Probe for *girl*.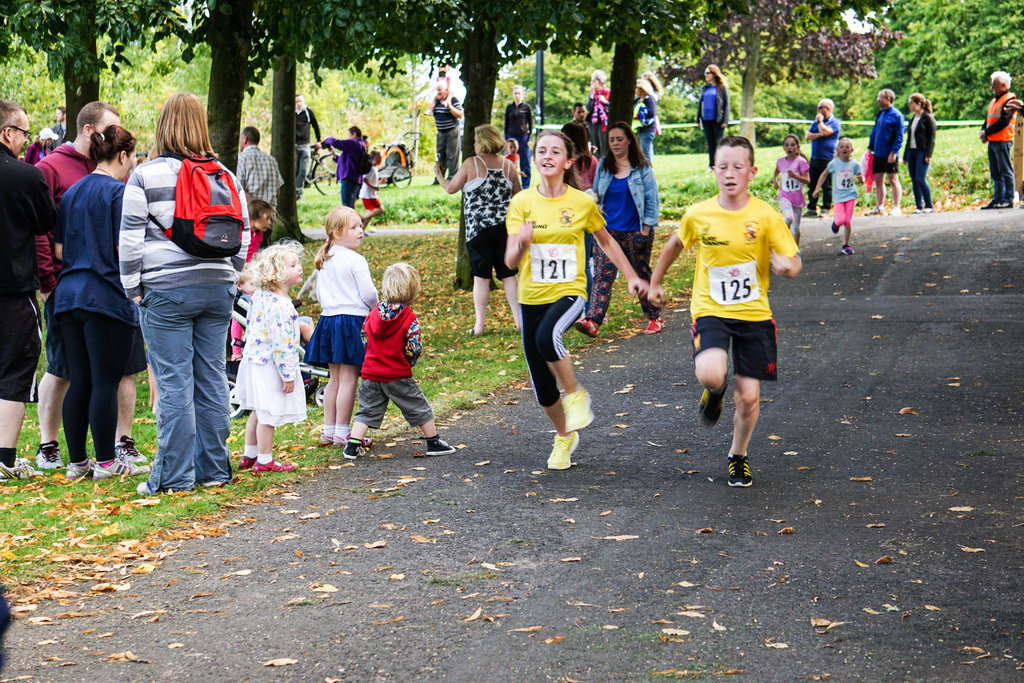
Probe result: region(769, 134, 811, 240).
